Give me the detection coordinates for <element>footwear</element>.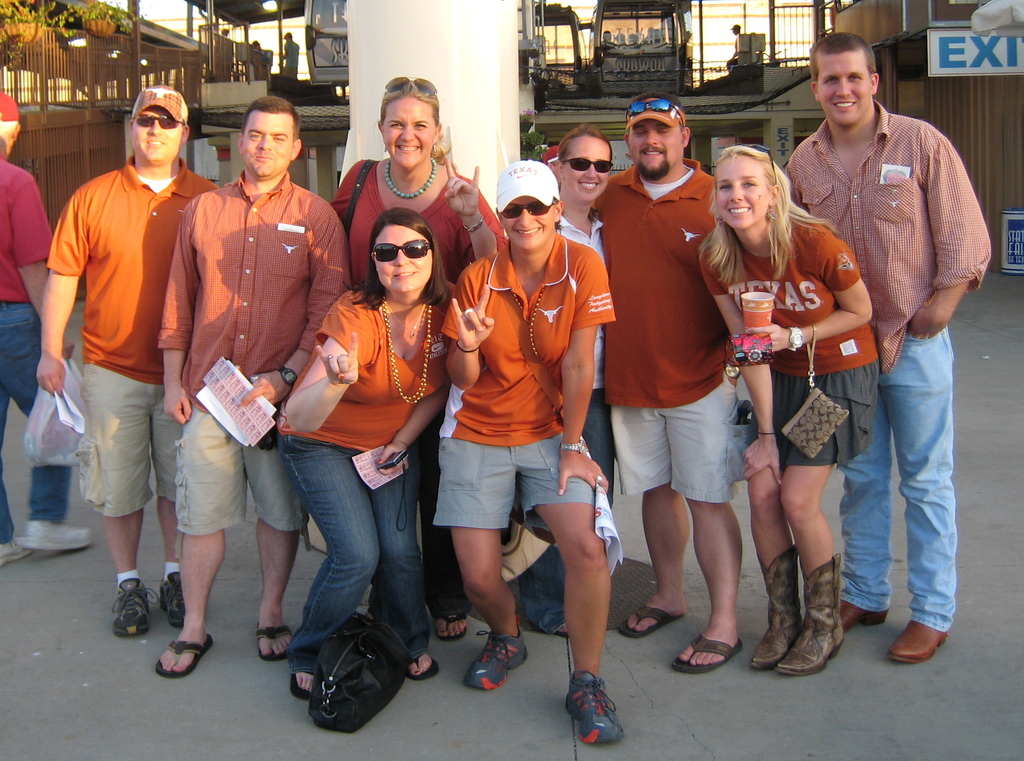
pyautogui.locateOnScreen(840, 600, 890, 629).
